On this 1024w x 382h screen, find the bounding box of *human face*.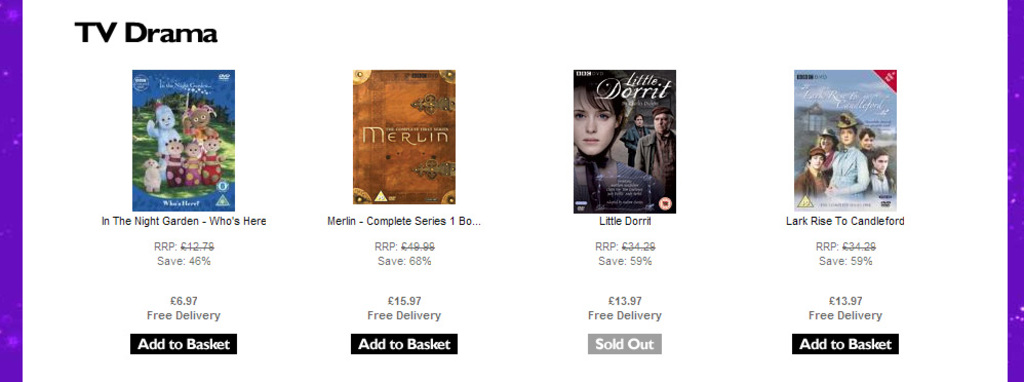
Bounding box: <bbox>575, 91, 616, 154</bbox>.
